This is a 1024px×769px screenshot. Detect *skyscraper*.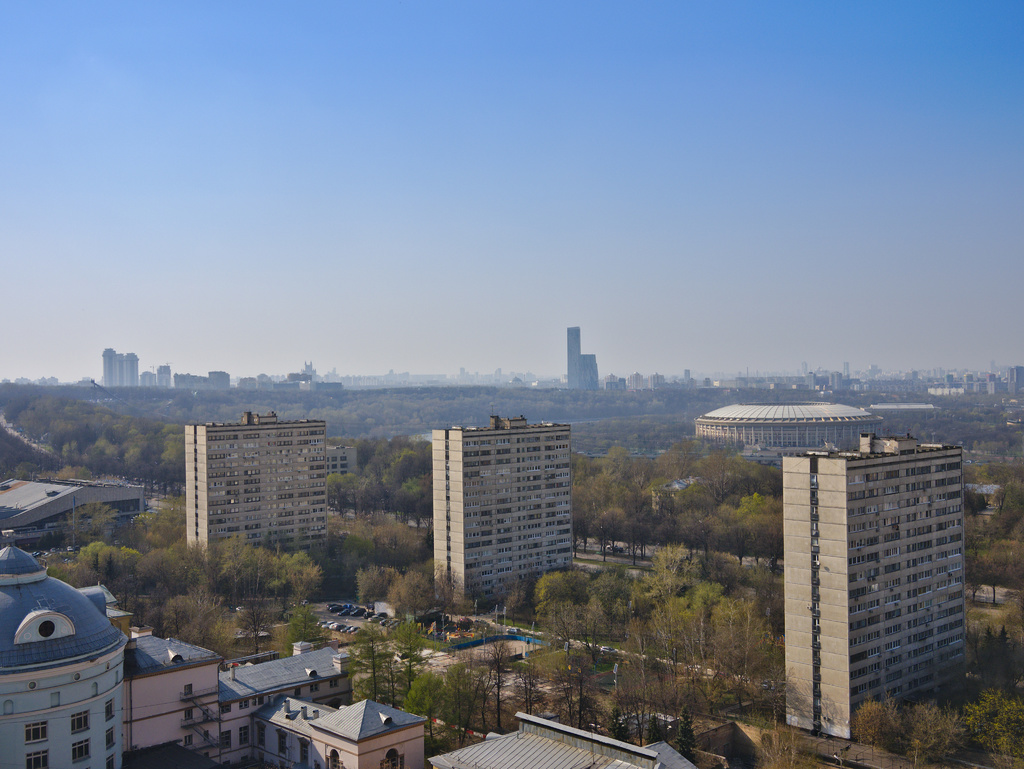
bbox=[565, 321, 595, 386].
